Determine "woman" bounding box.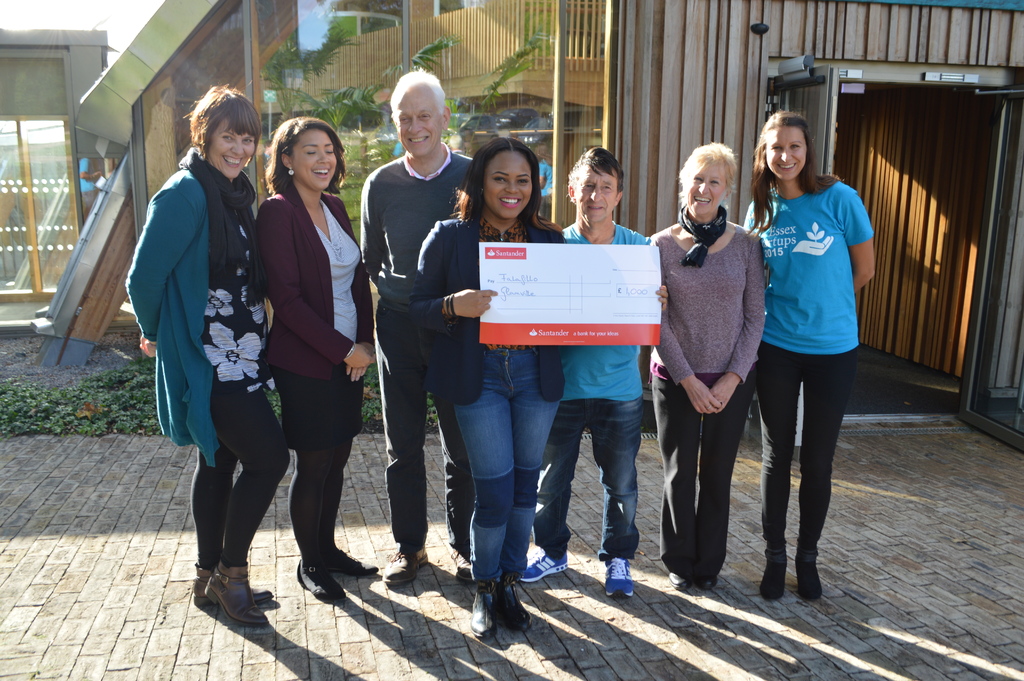
Determined: [x1=646, y1=141, x2=766, y2=590].
